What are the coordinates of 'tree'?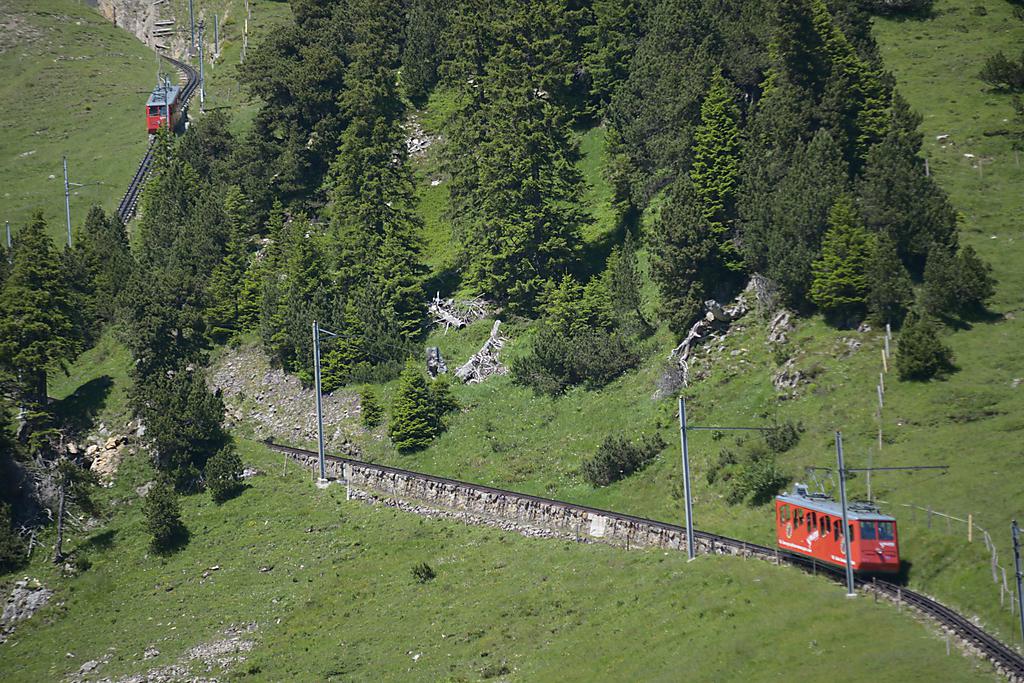
<box>389,344,440,457</box>.
